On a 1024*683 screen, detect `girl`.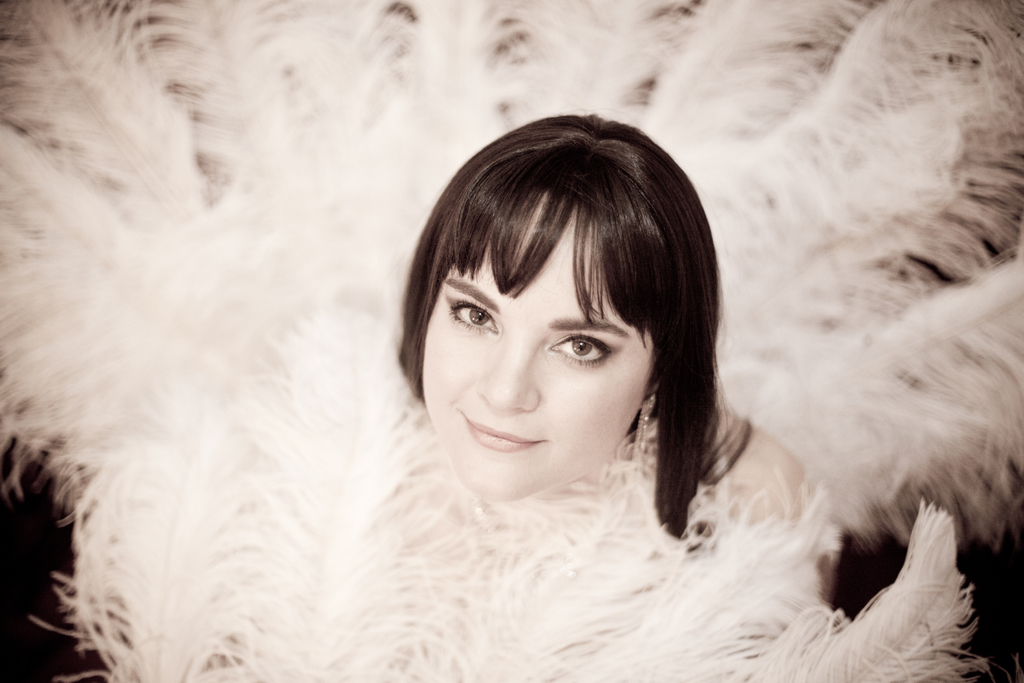
x1=0 y1=0 x2=1023 y2=682.
